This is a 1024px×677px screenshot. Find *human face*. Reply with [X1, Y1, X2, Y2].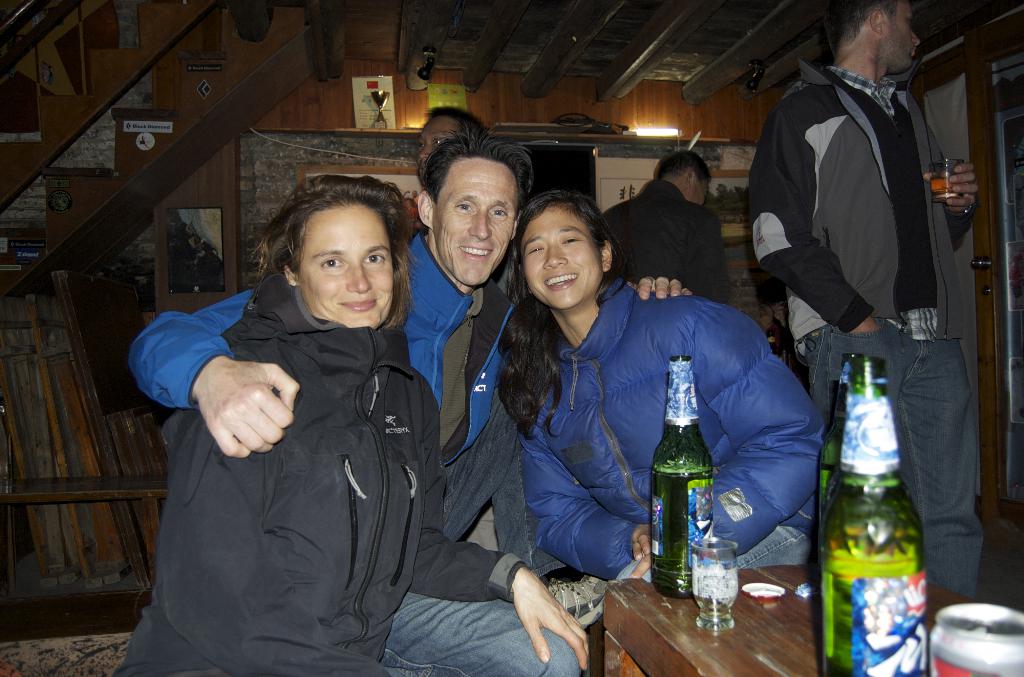
[692, 175, 706, 206].
